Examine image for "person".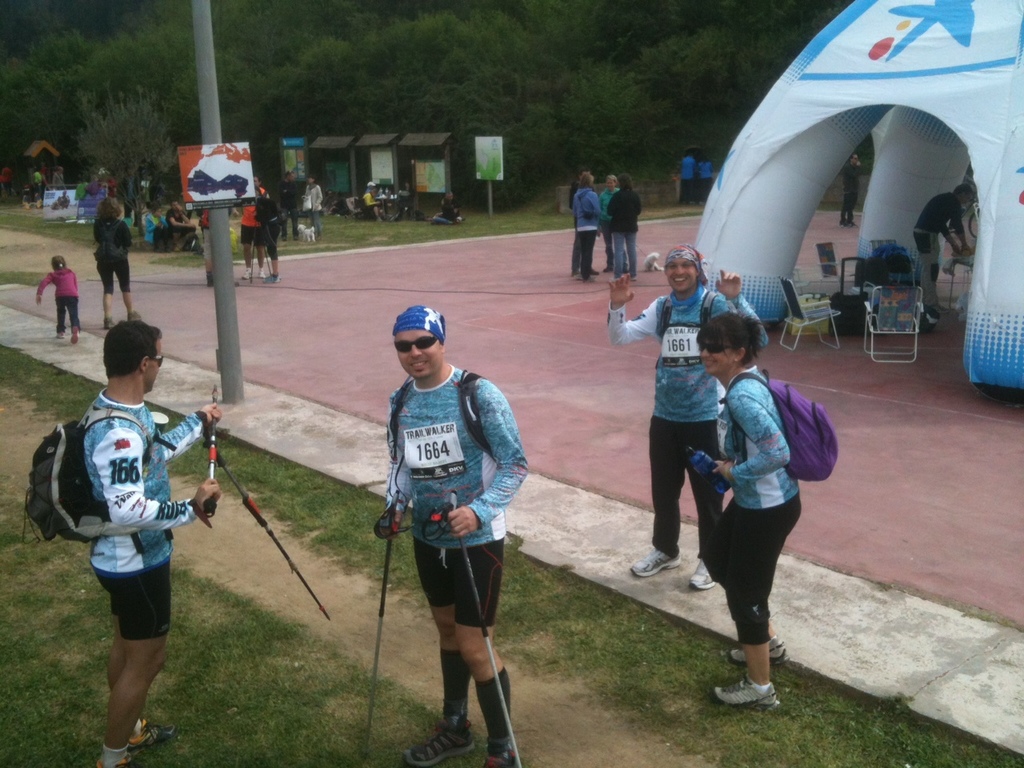
Examination result: (left=844, top=151, right=866, bottom=226).
